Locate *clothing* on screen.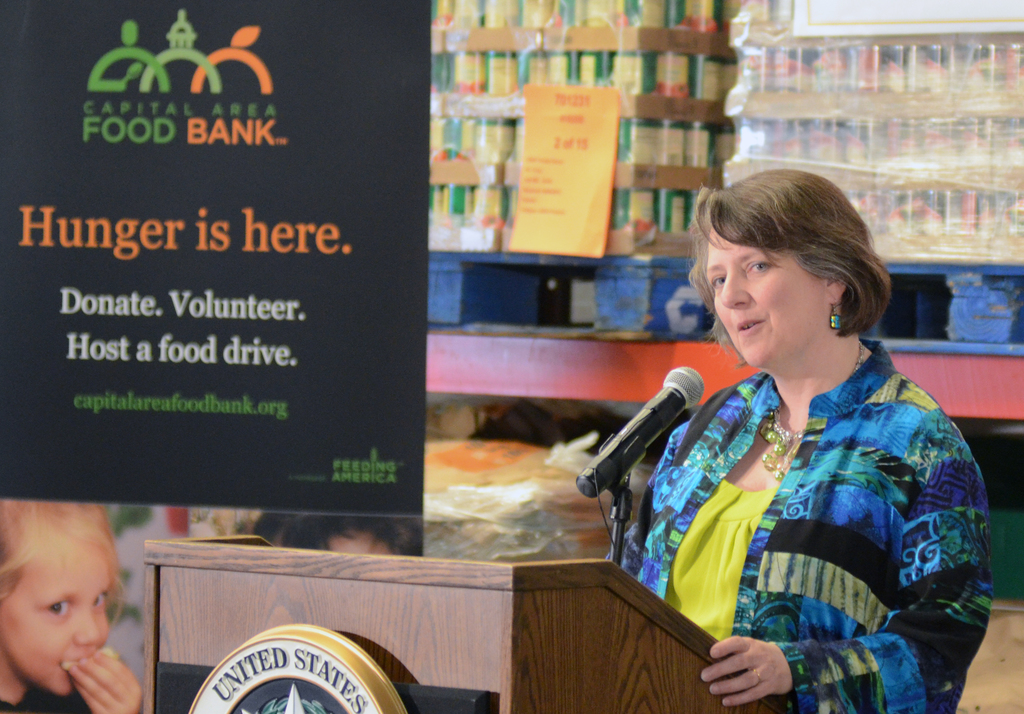
On screen at (left=620, top=338, right=992, bottom=713).
